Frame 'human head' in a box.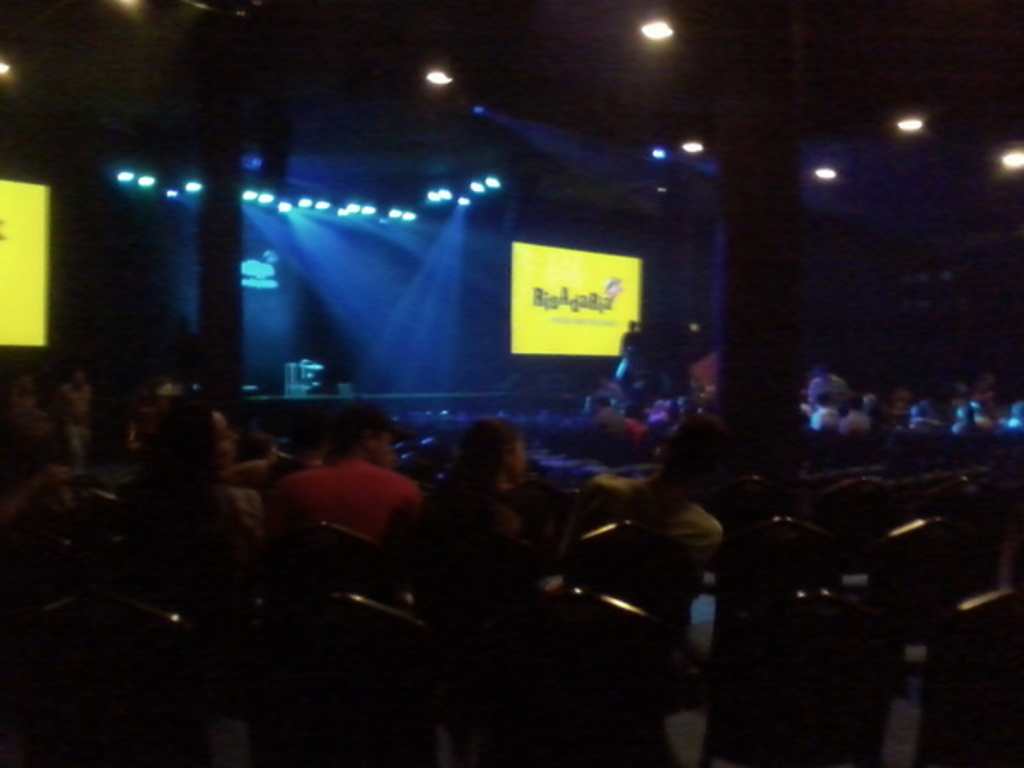
x1=654, y1=416, x2=724, y2=502.
